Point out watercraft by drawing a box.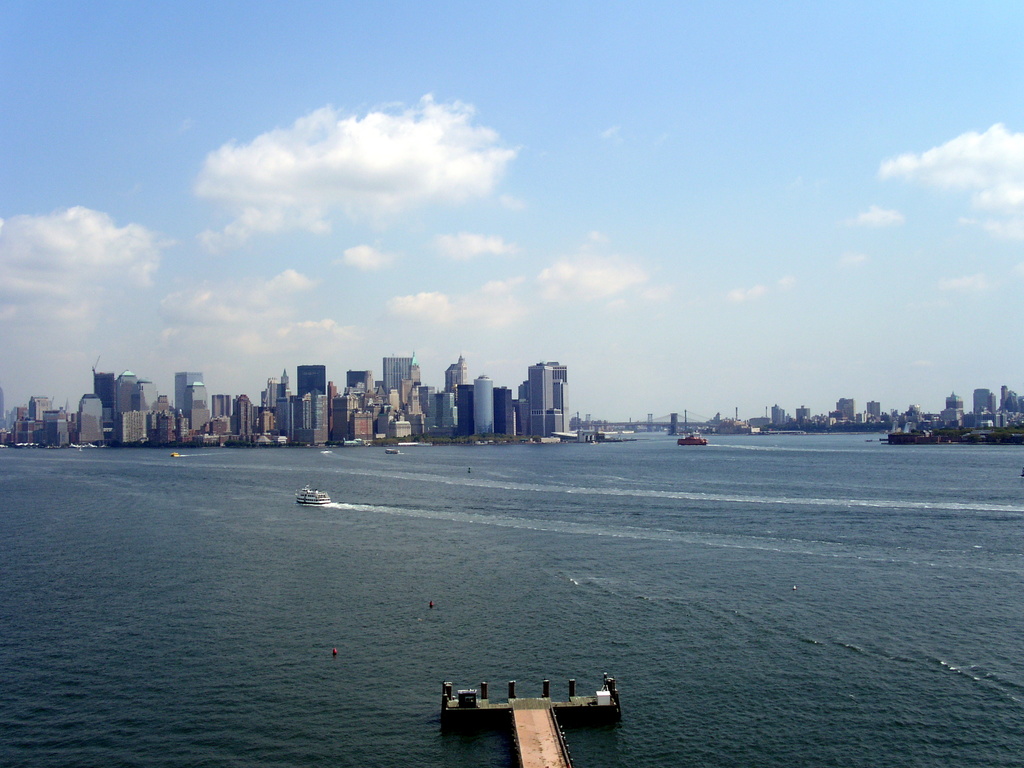
pyautogui.locateOnScreen(676, 429, 712, 447).
